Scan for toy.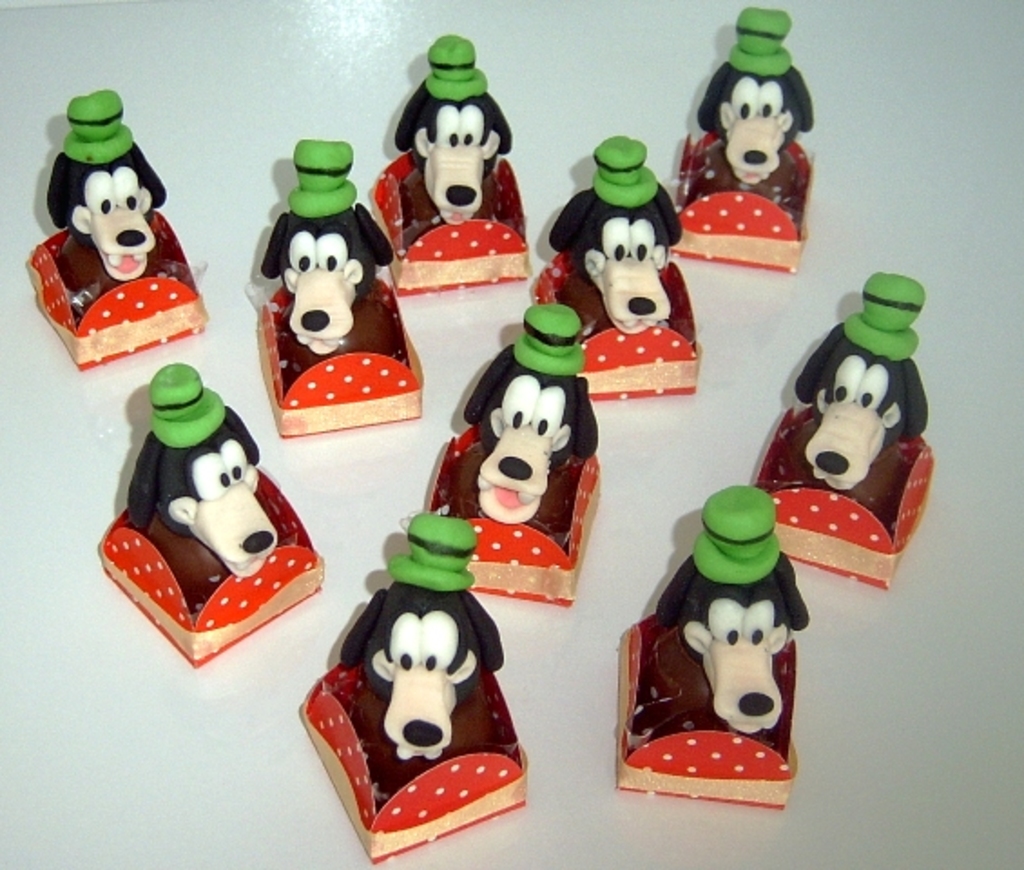
Scan result: crop(739, 265, 941, 596).
